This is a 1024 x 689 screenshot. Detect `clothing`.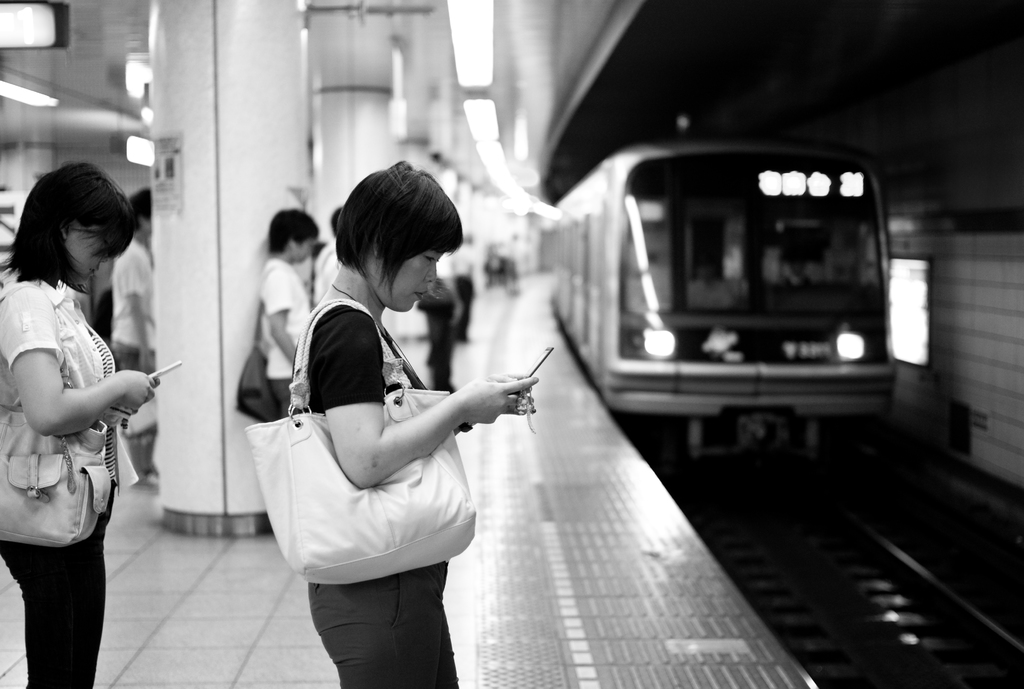
x1=404, y1=266, x2=445, y2=378.
